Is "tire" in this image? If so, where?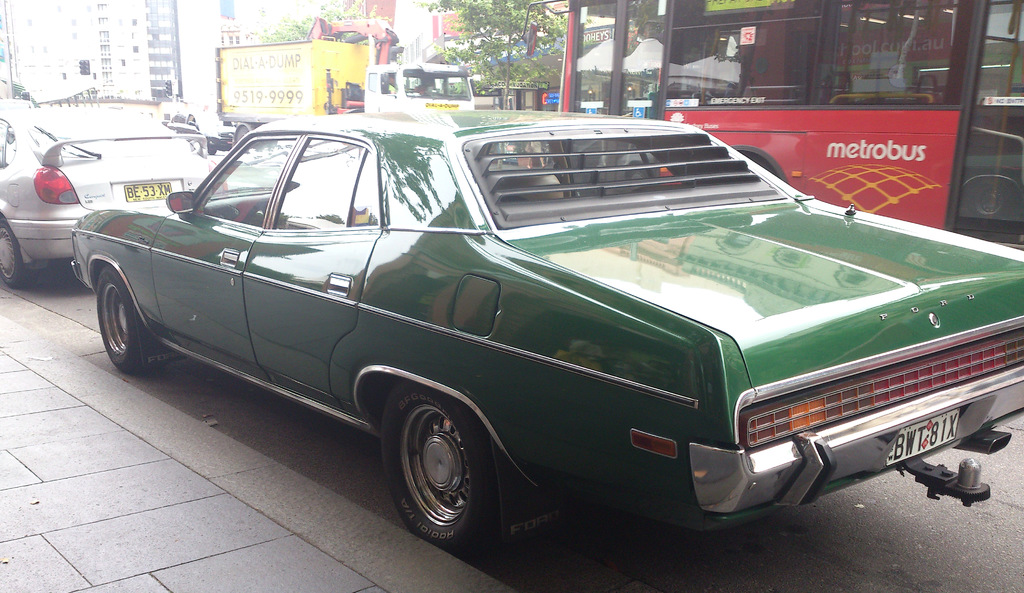
Yes, at bbox=[0, 219, 31, 290].
